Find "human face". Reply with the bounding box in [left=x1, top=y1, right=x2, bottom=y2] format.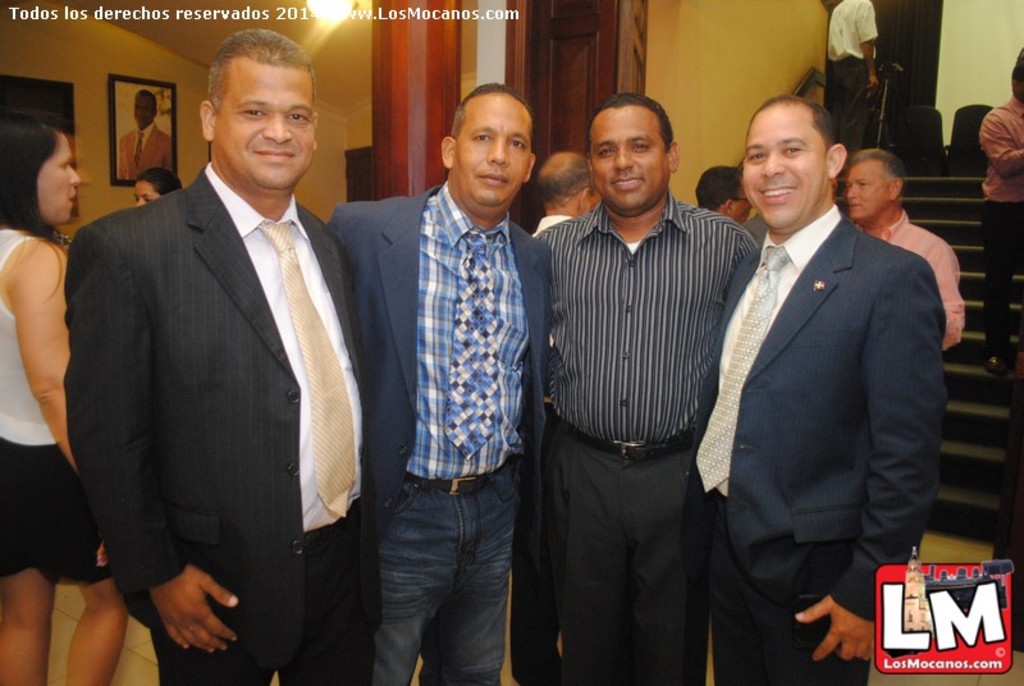
[left=212, top=59, right=315, bottom=195].
